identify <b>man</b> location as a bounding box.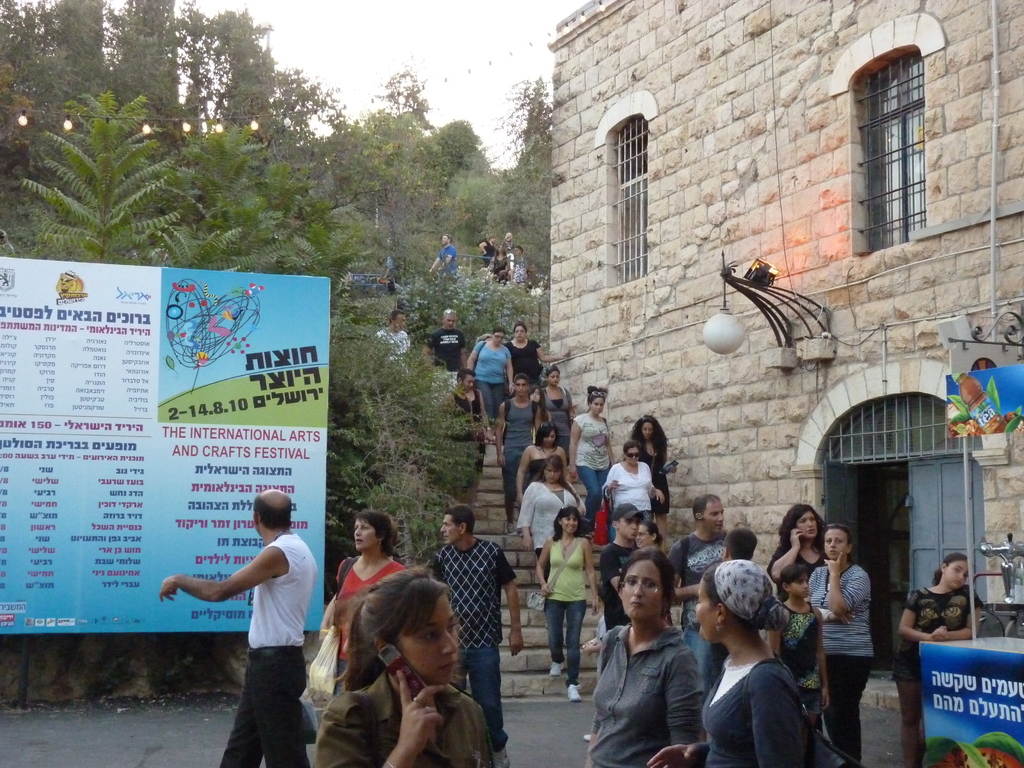
locate(719, 529, 759, 561).
